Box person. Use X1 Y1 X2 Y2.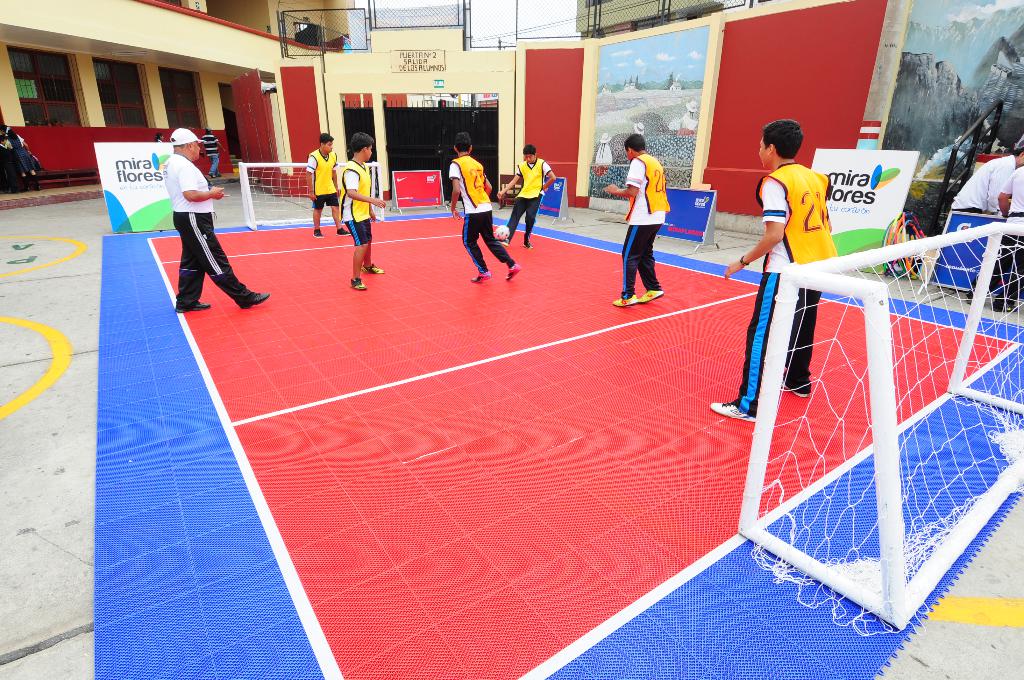
449 133 521 284.
